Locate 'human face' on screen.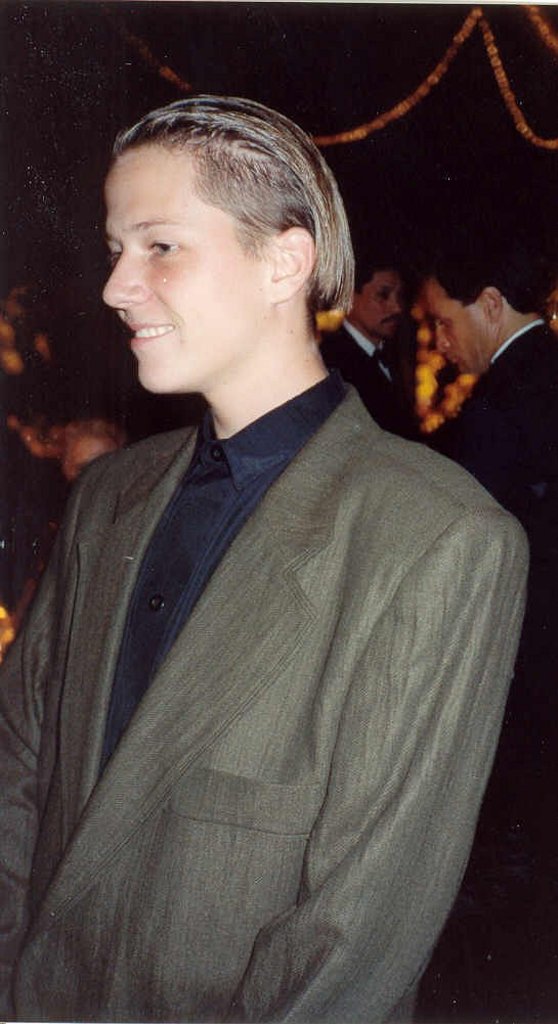
On screen at <region>72, 436, 122, 485</region>.
